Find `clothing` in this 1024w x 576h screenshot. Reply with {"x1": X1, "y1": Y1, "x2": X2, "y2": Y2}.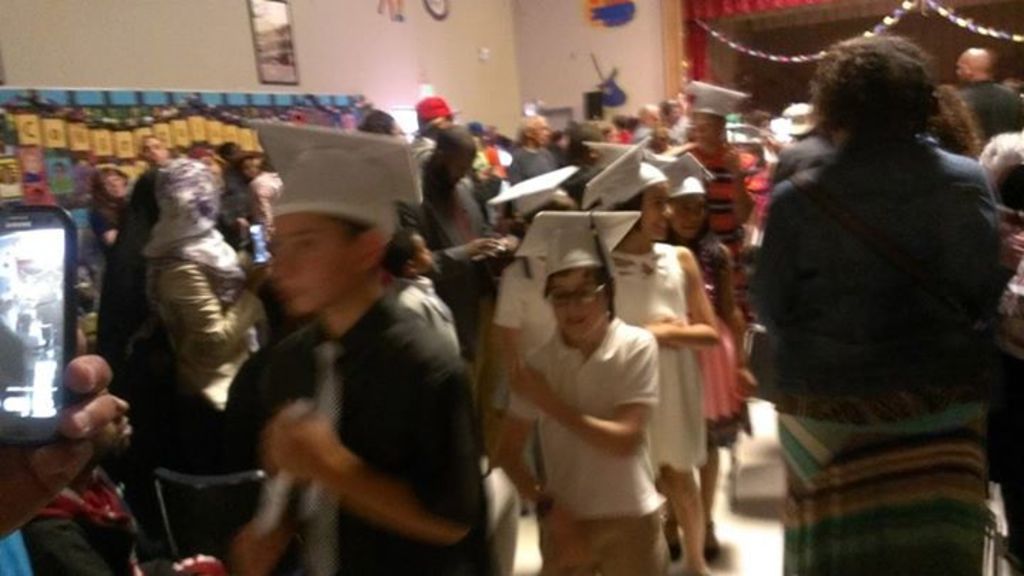
{"x1": 693, "y1": 238, "x2": 747, "y2": 448}.
